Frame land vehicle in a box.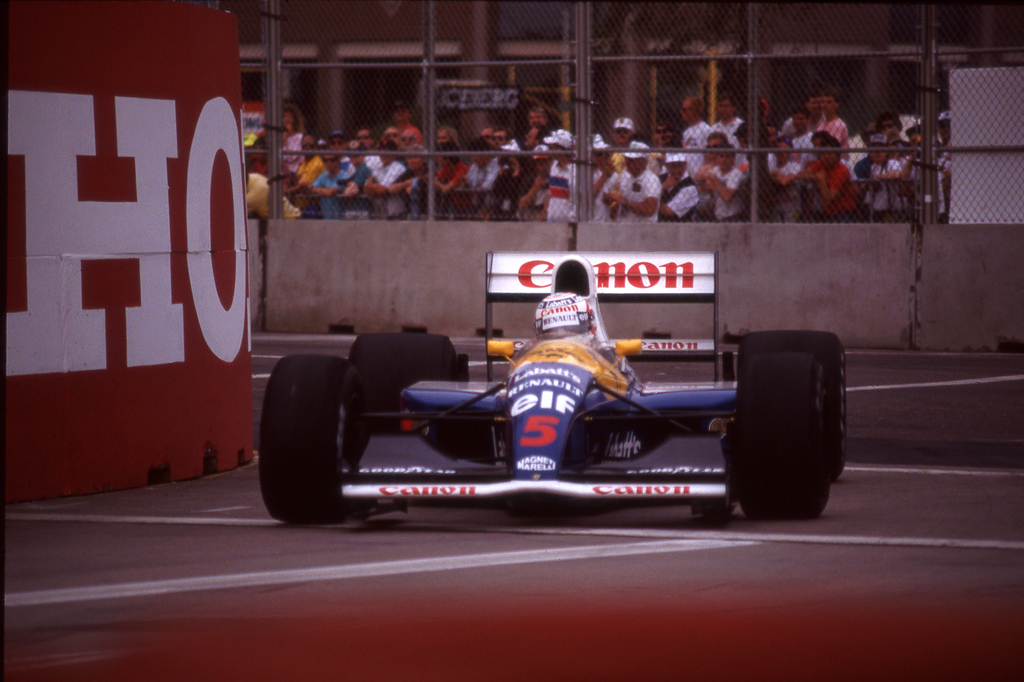
box=[243, 257, 884, 548].
